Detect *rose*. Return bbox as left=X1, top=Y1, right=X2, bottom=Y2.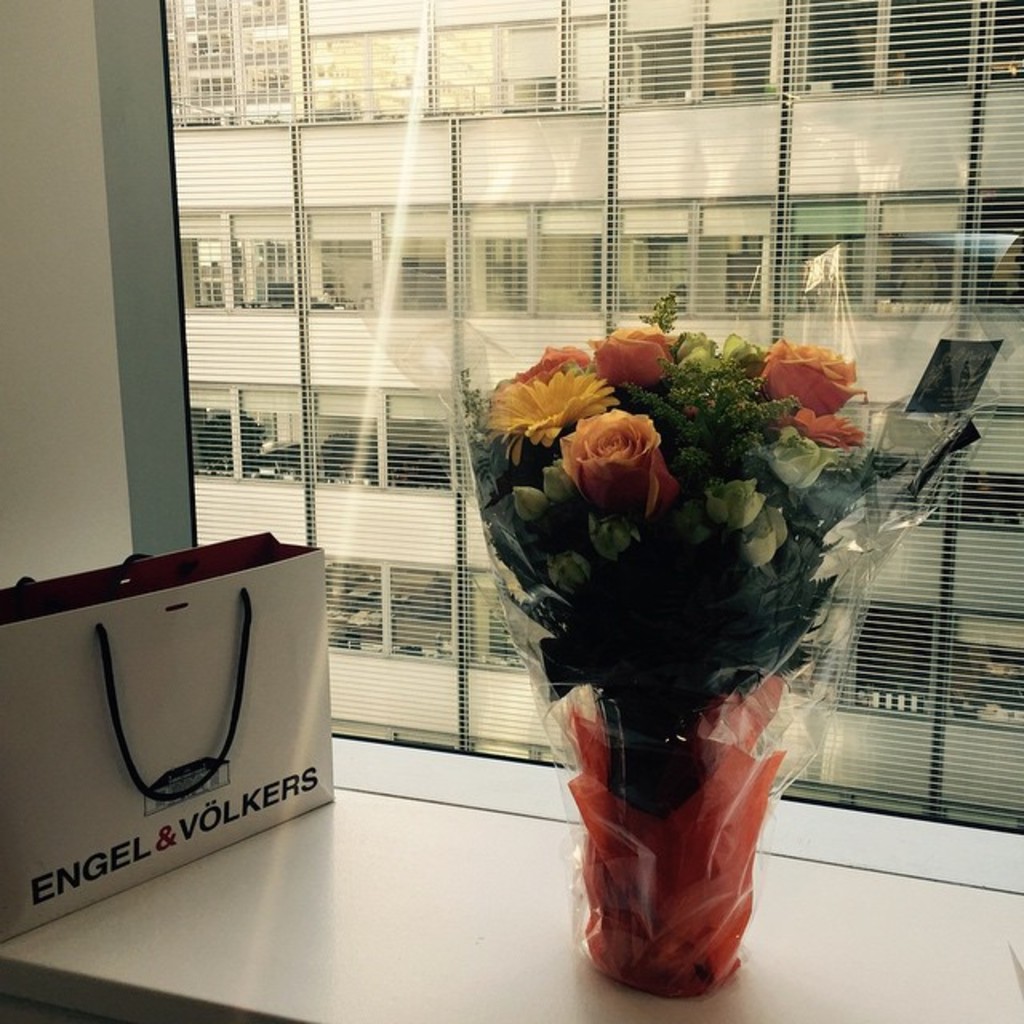
left=581, top=322, right=677, bottom=387.
